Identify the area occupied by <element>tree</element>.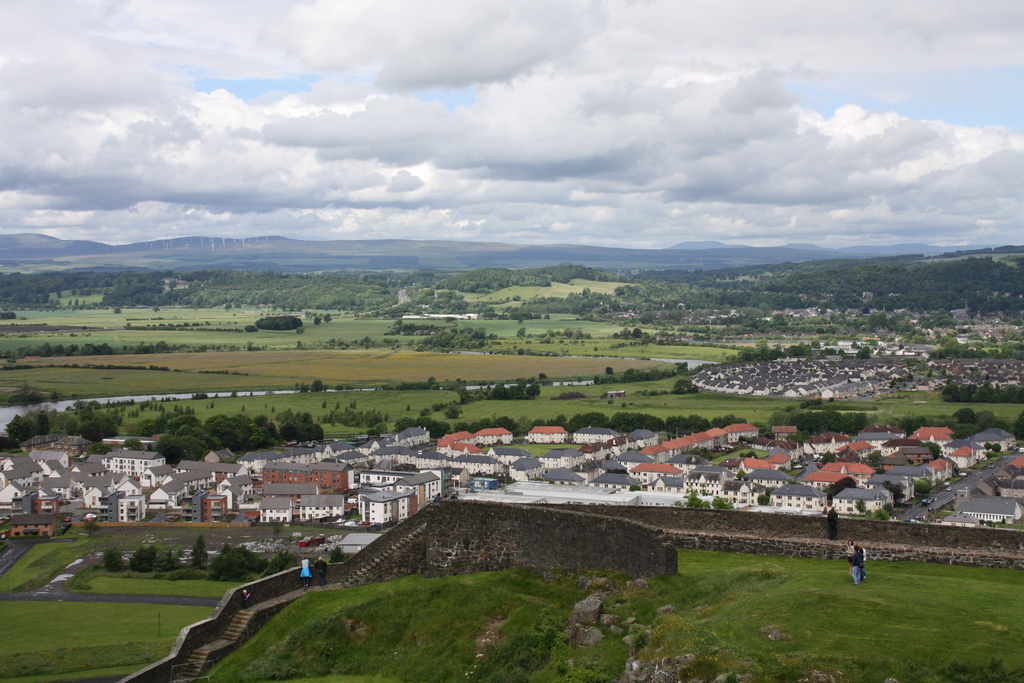
Area: (left=853, top=498, right=869, bottom=516).
